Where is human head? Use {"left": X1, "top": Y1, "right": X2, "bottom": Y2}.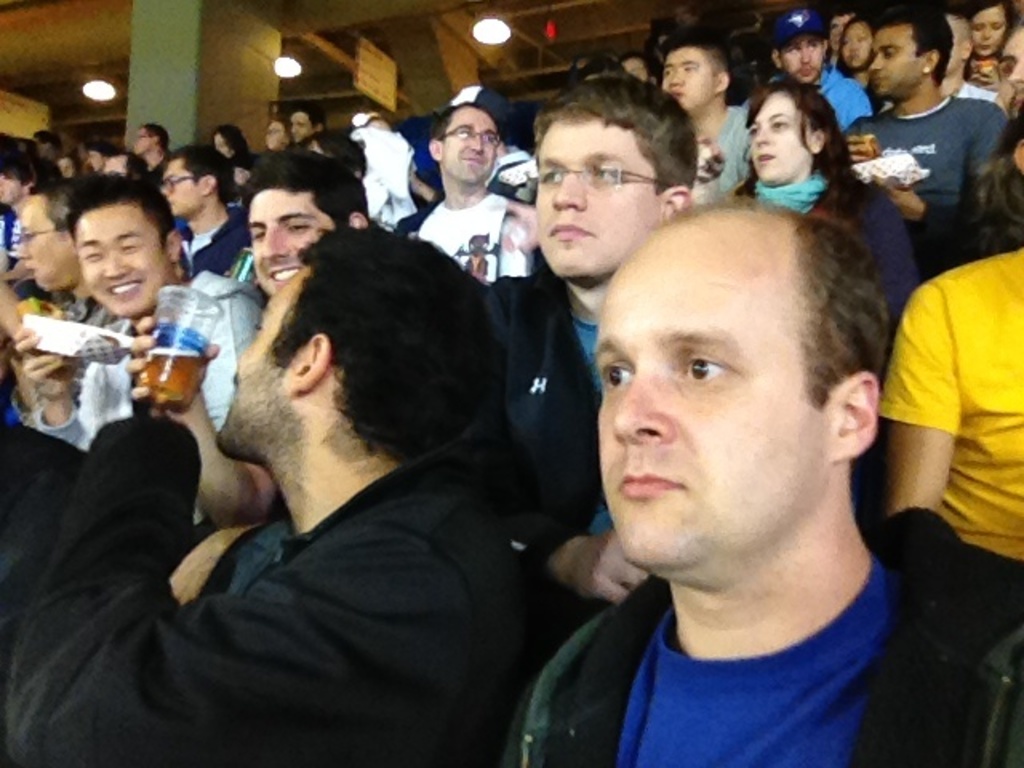
{"left": 83, "top": 142, "right": 109, "bottom": 176}.
